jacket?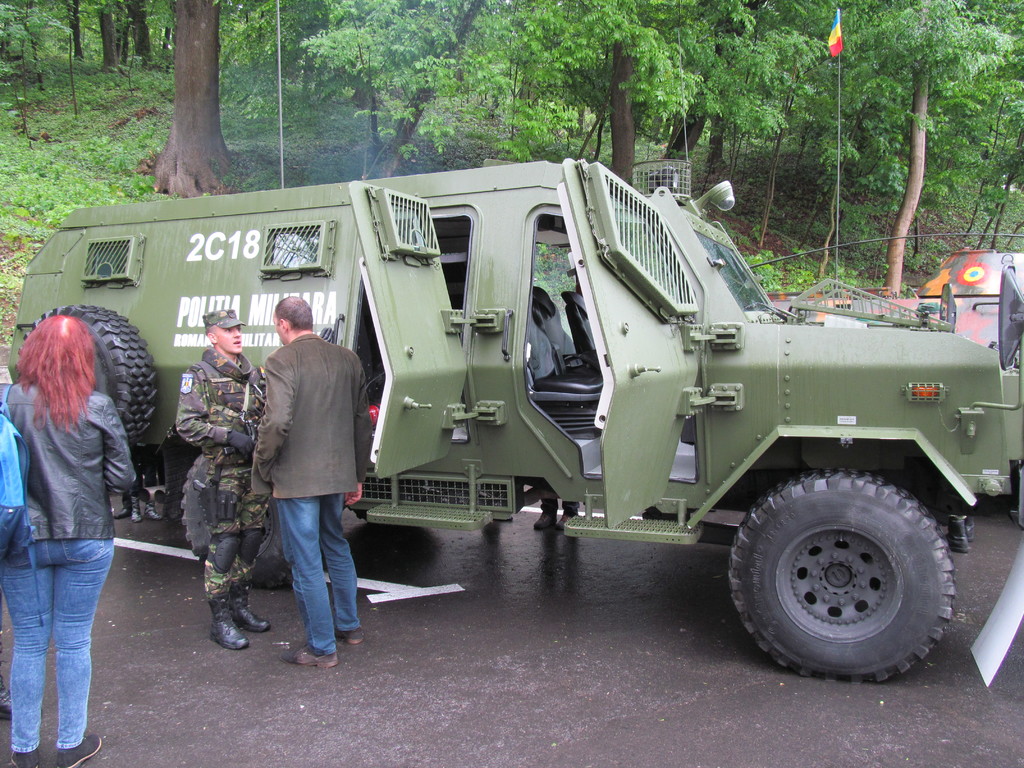
253, 331, 371, 504
